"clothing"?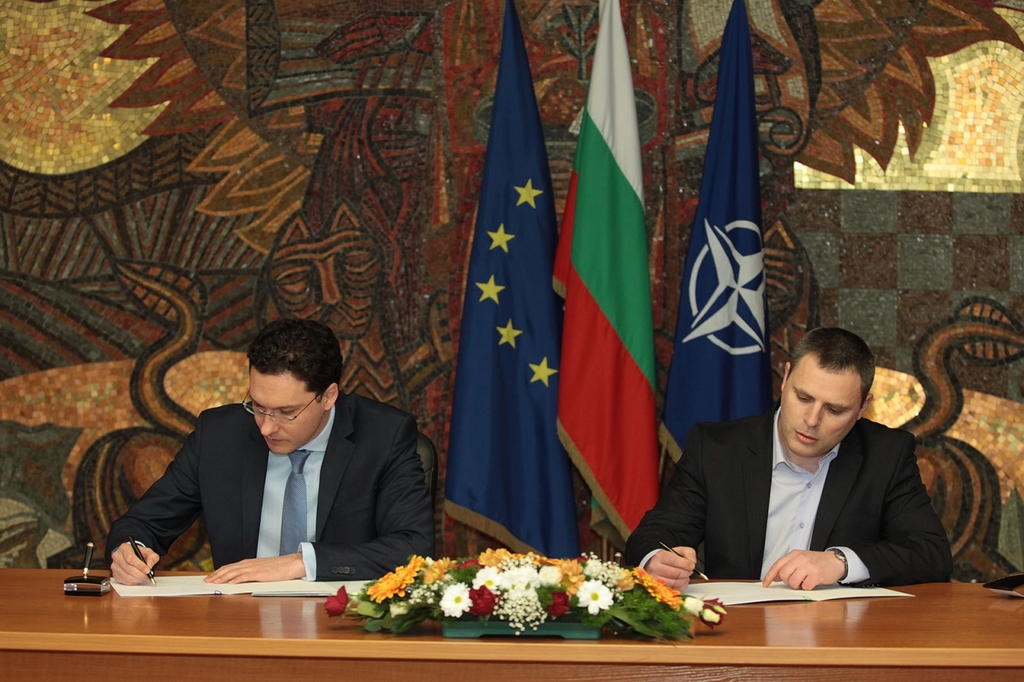
locate(625, 401, 952, 592)
